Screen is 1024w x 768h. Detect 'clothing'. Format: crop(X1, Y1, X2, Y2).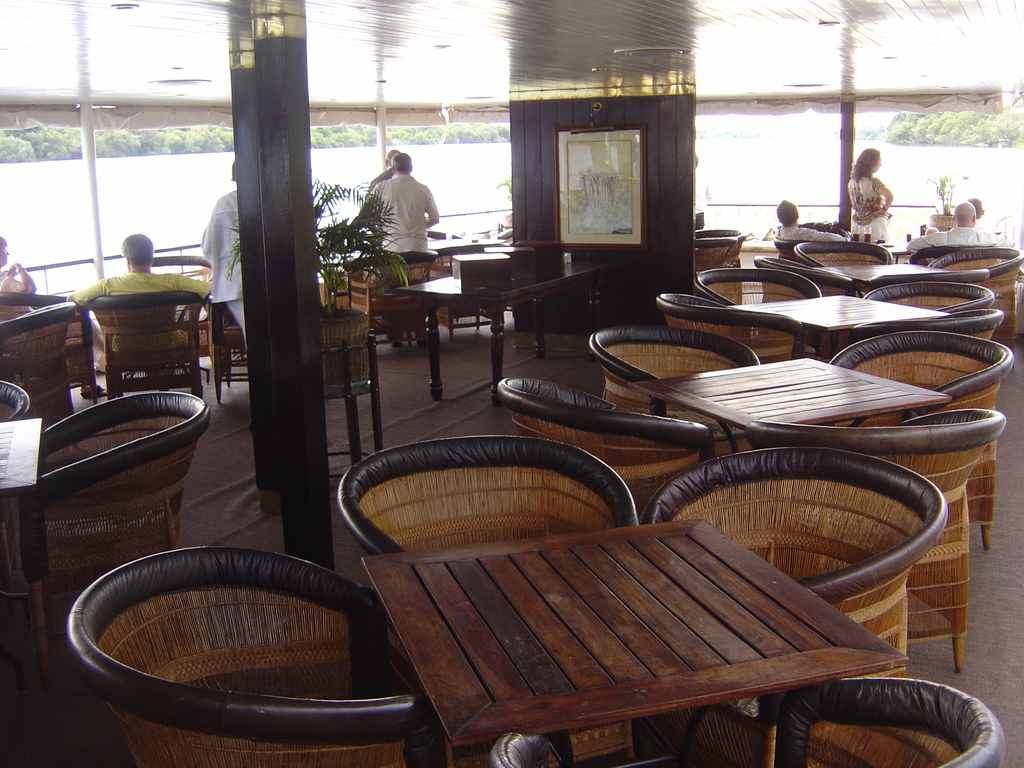
crop(195, 183, 248, 346).
